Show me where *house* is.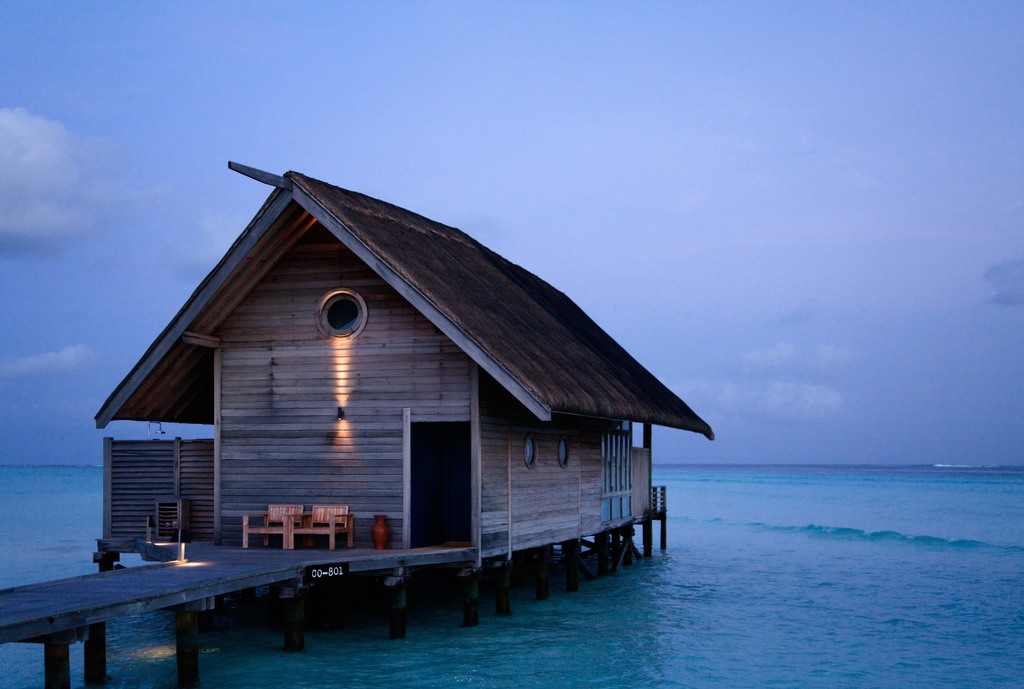
*house* is at <region>74, 151, 680, 660</region>.
